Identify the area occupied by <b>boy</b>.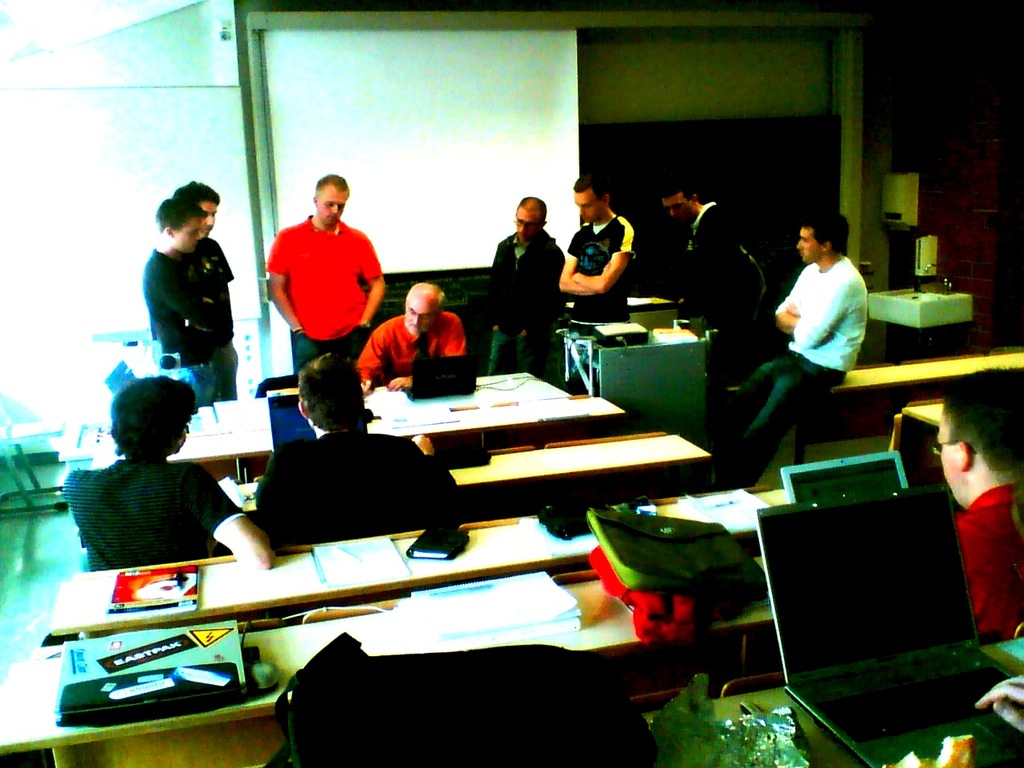
Area: box(256, 354, 466, 549).
